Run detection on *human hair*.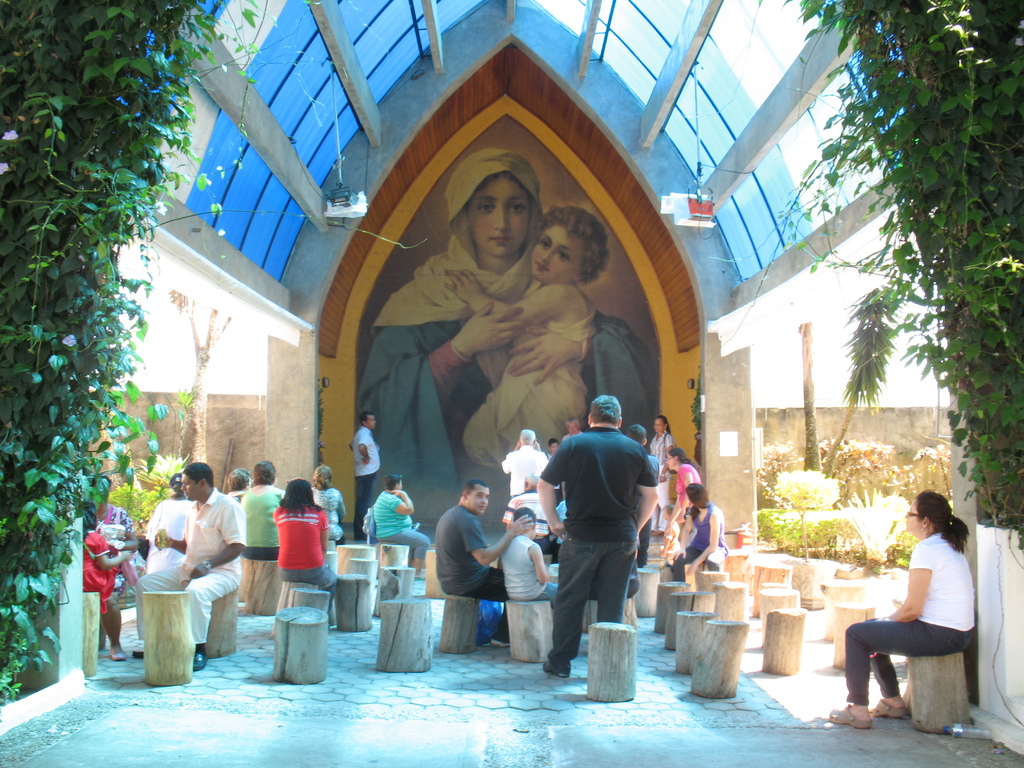
Result: [x1=547, y1=438, x2=561, y2=449].
